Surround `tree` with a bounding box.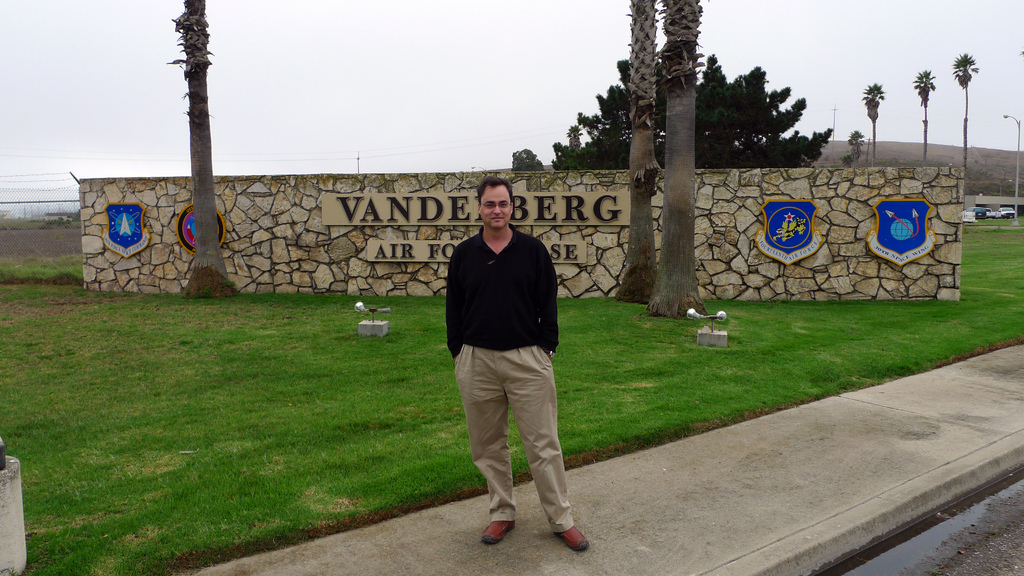
{"x1": 844, "y1": 129, "x2": 867, "y2": 164}.
